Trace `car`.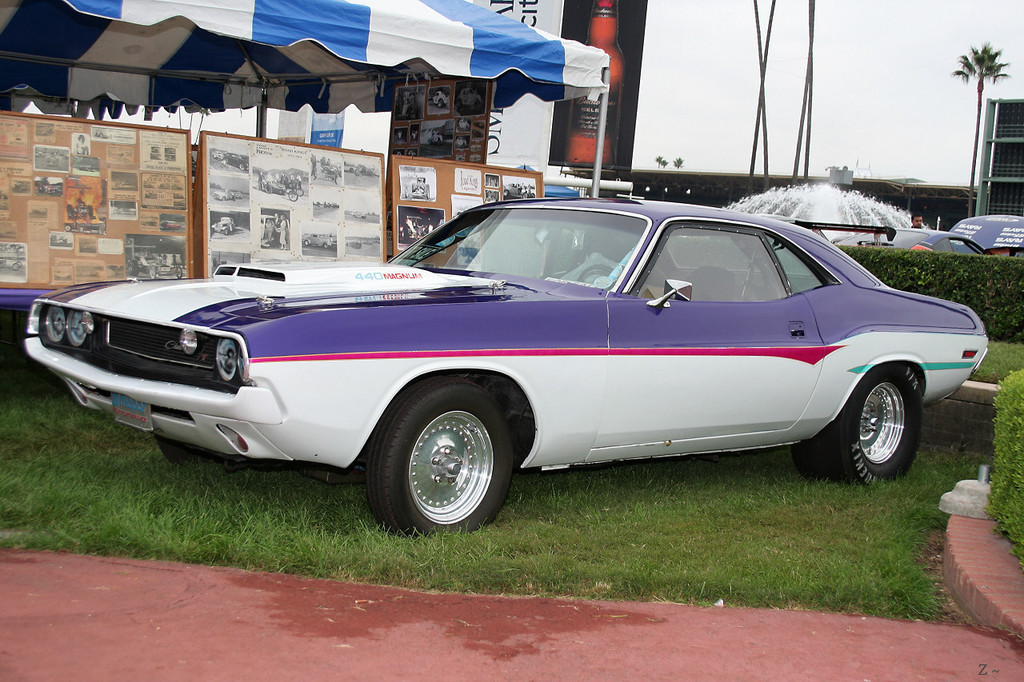
Traced to {"left": 35, "top": 126, "right": 54, "bottom": 136}.
